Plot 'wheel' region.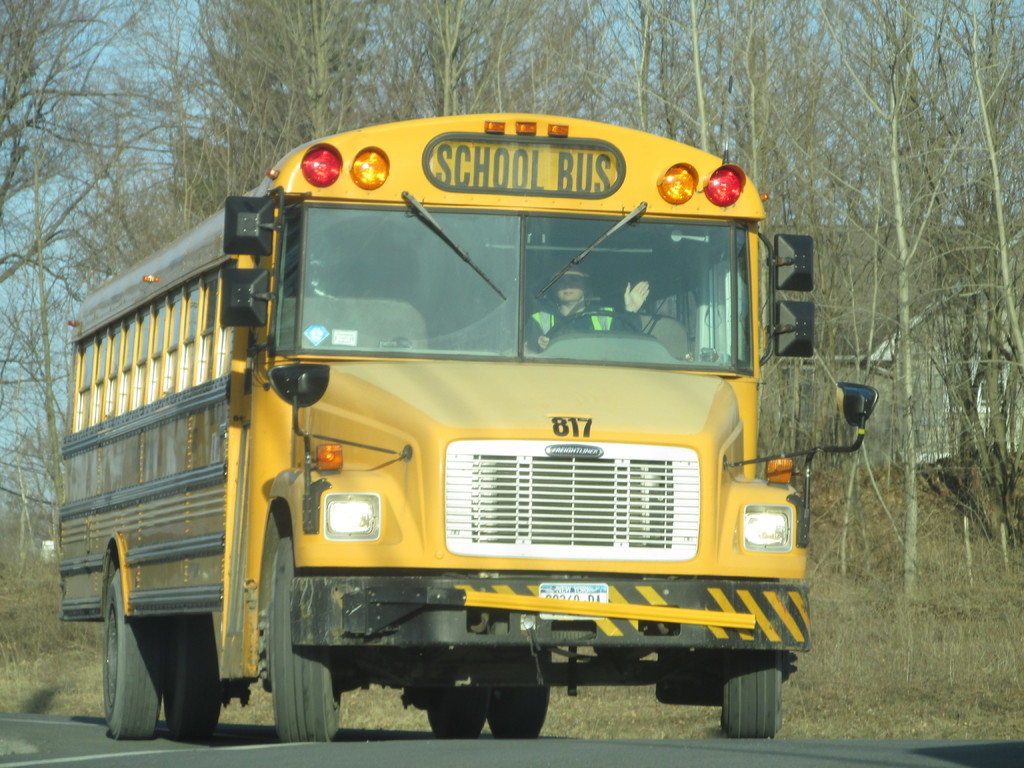
Plotted at 169/605/224/744.
